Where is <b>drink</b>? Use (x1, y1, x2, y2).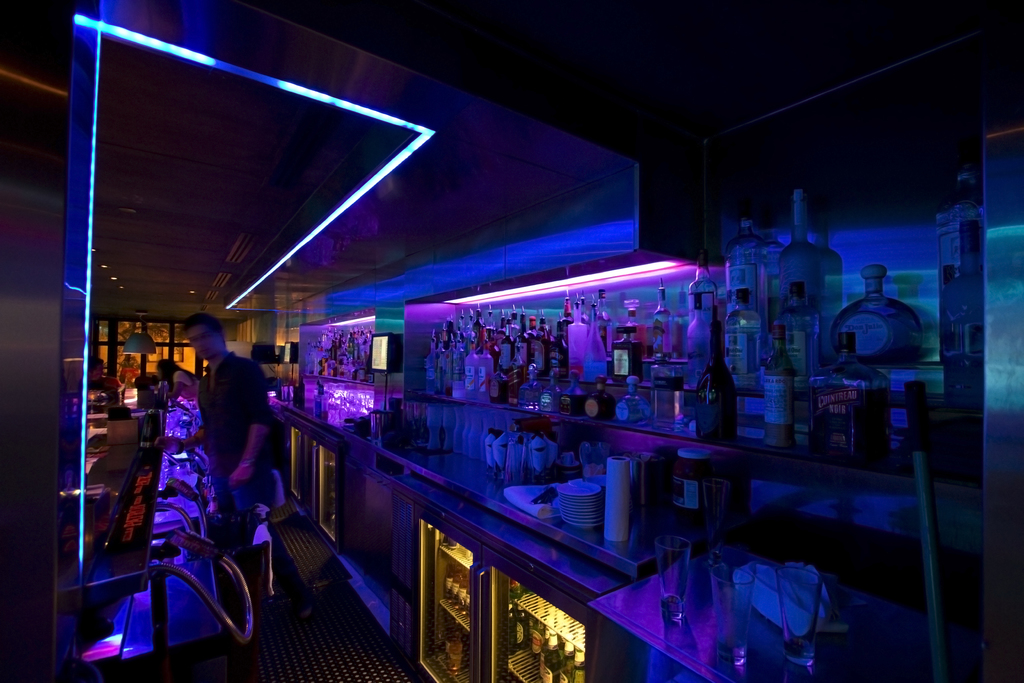
(697, 298, 740, 440).
